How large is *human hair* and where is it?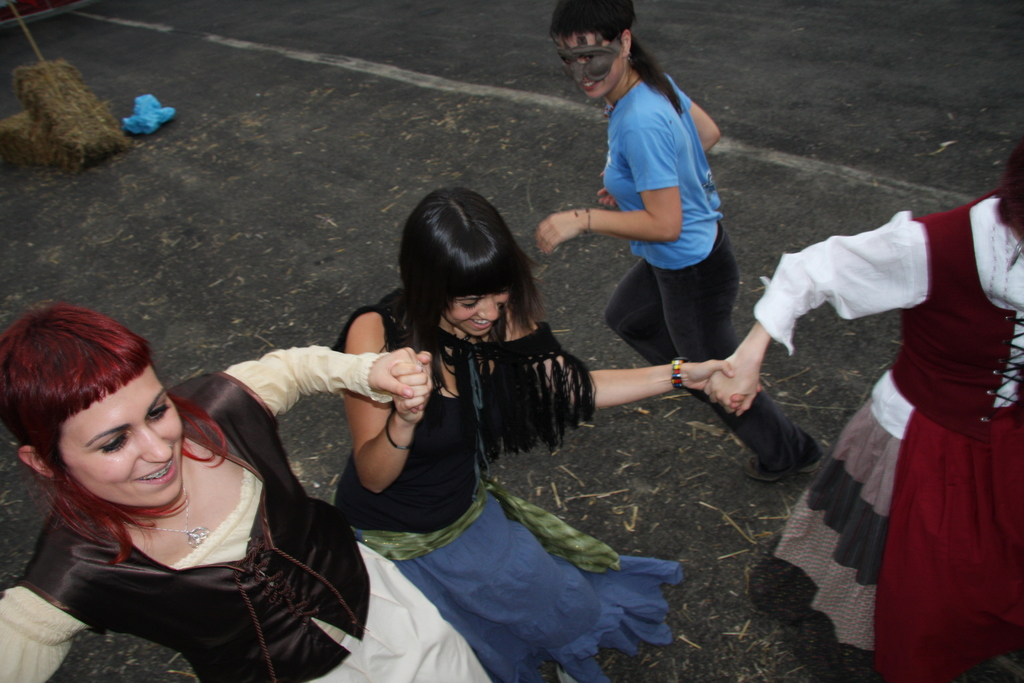
Bounding box: bbox=(394, 166, 542, 354).
